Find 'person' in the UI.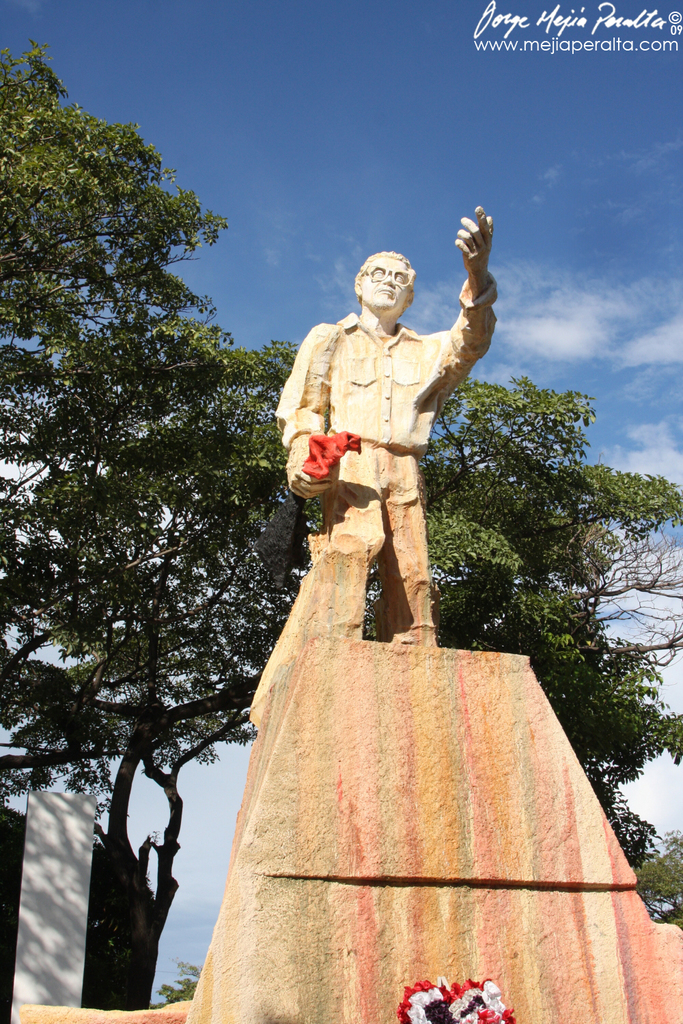
UI element at 269/199/502/644.
